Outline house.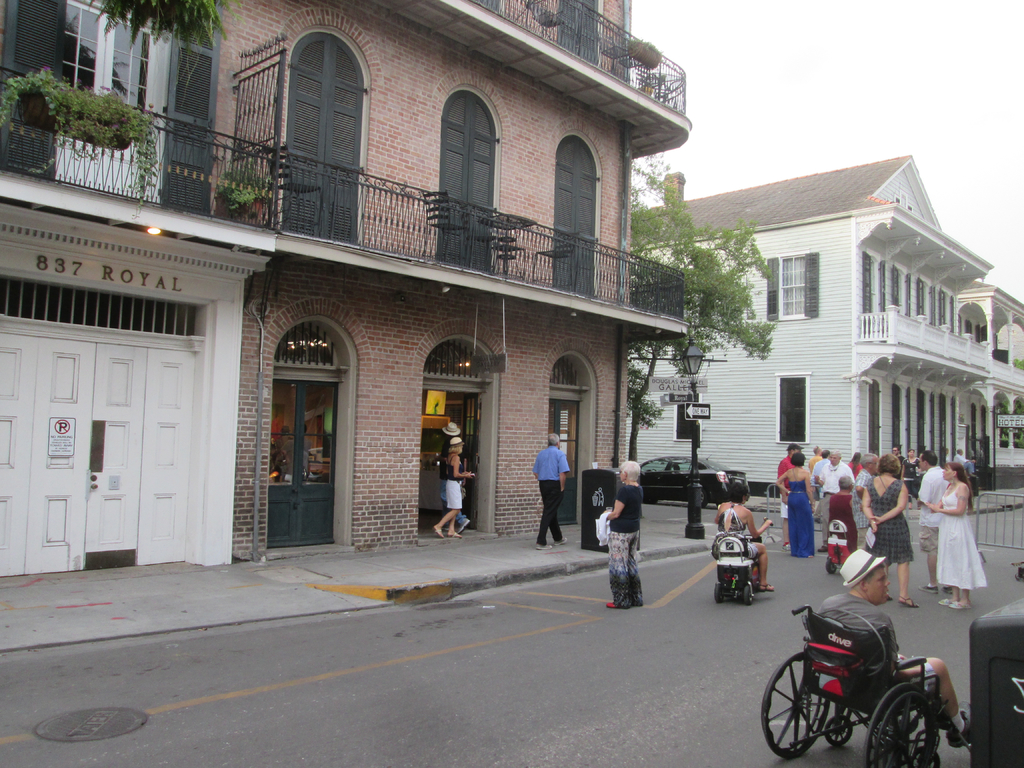
Outline: select_region(639, 154, 981, 499).
